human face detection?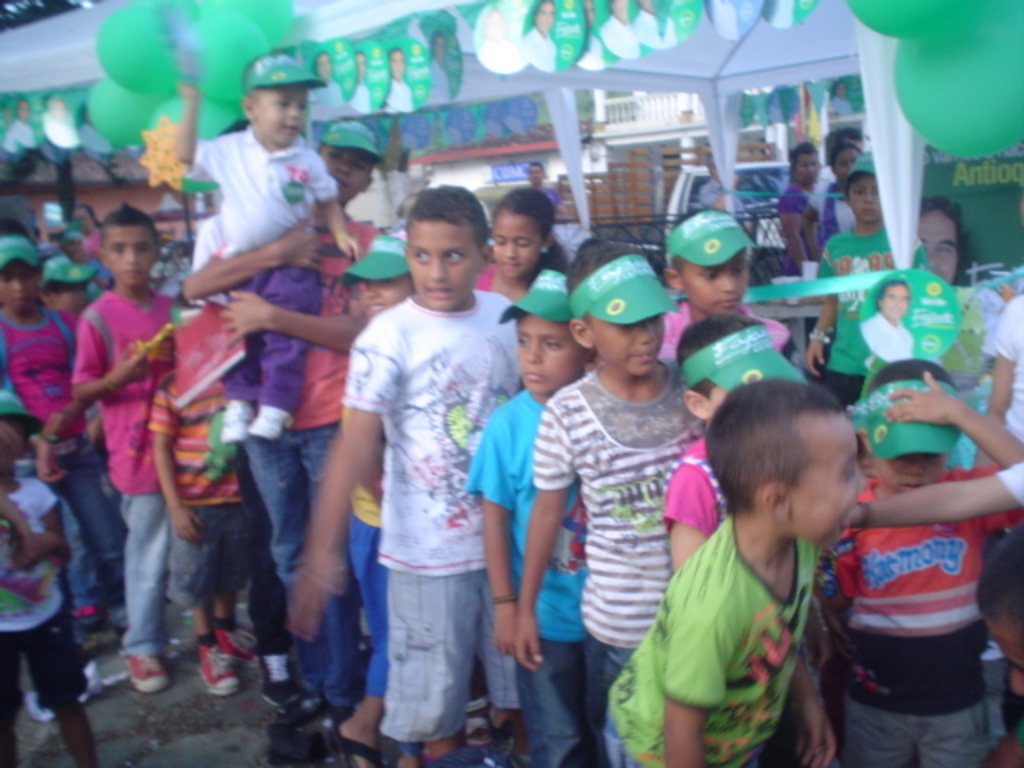
rect(509, 310, 584, 400)
